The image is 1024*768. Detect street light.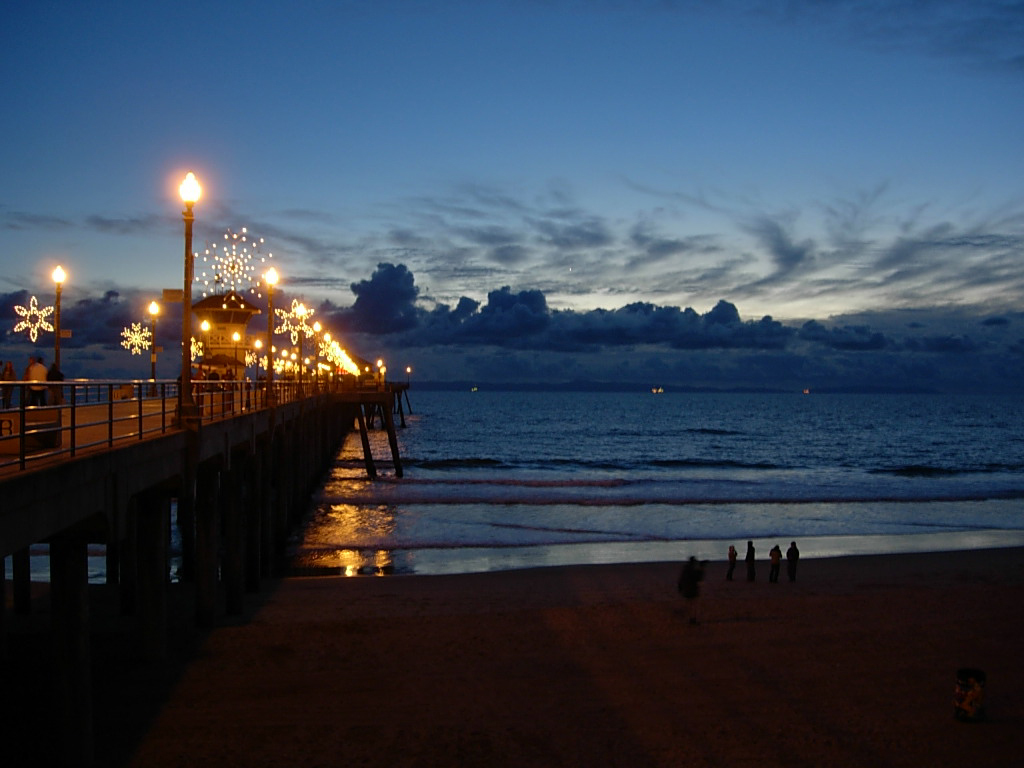
Detection: 199,319,211,379.
